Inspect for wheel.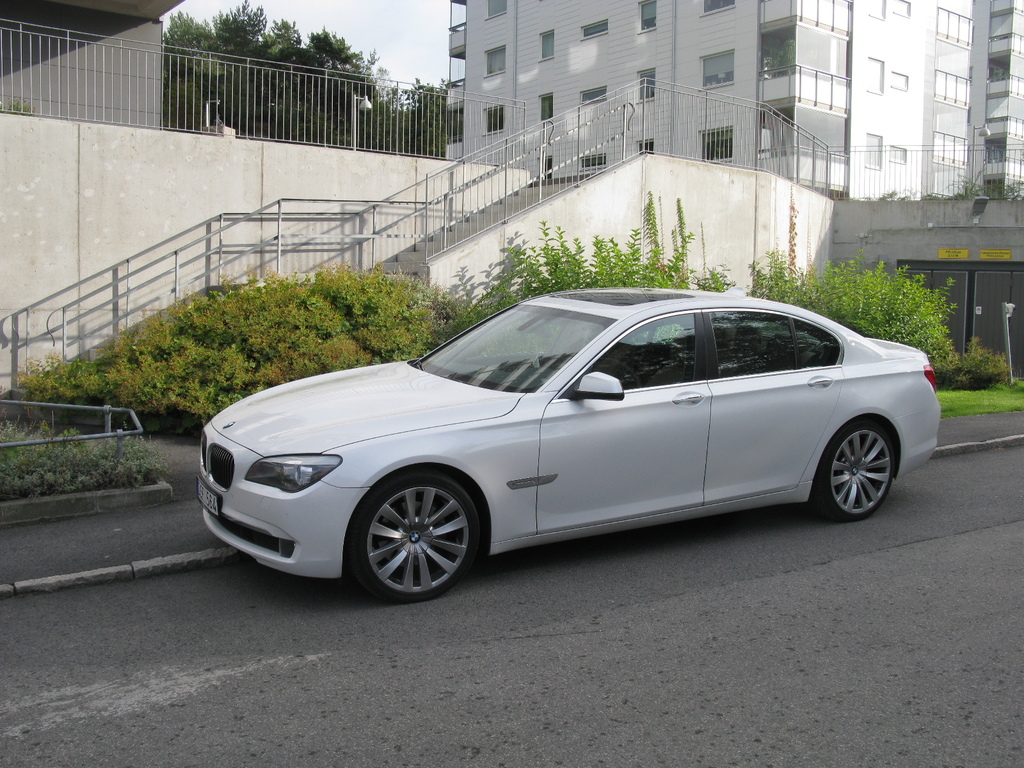
Inspection: Rect(344, 472, 481, 604).
